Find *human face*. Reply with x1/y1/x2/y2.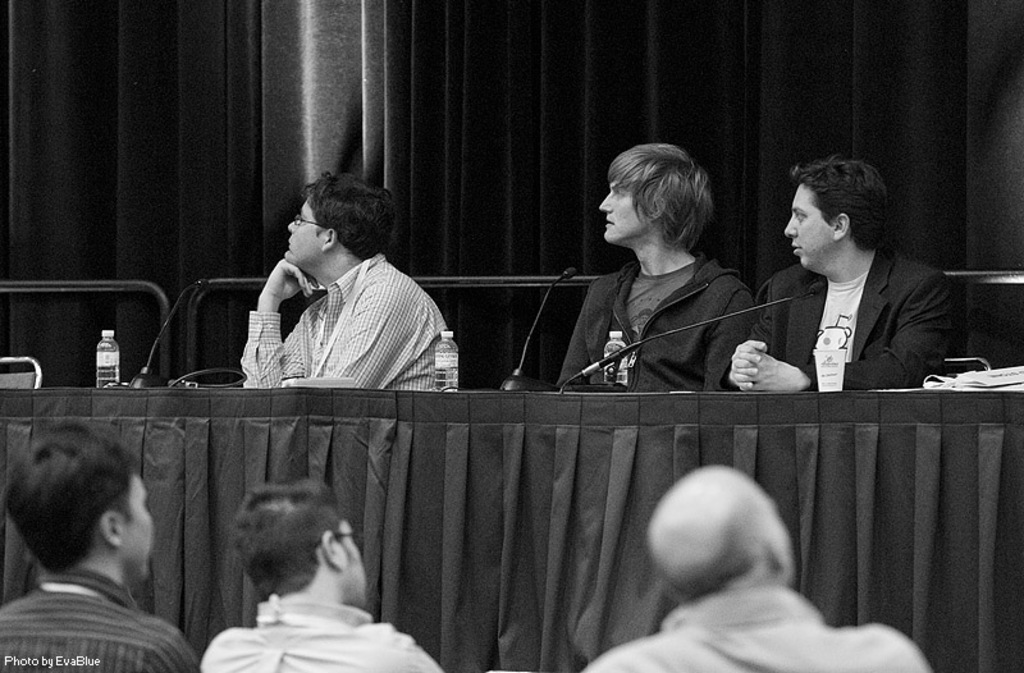
335/526/369/609.
